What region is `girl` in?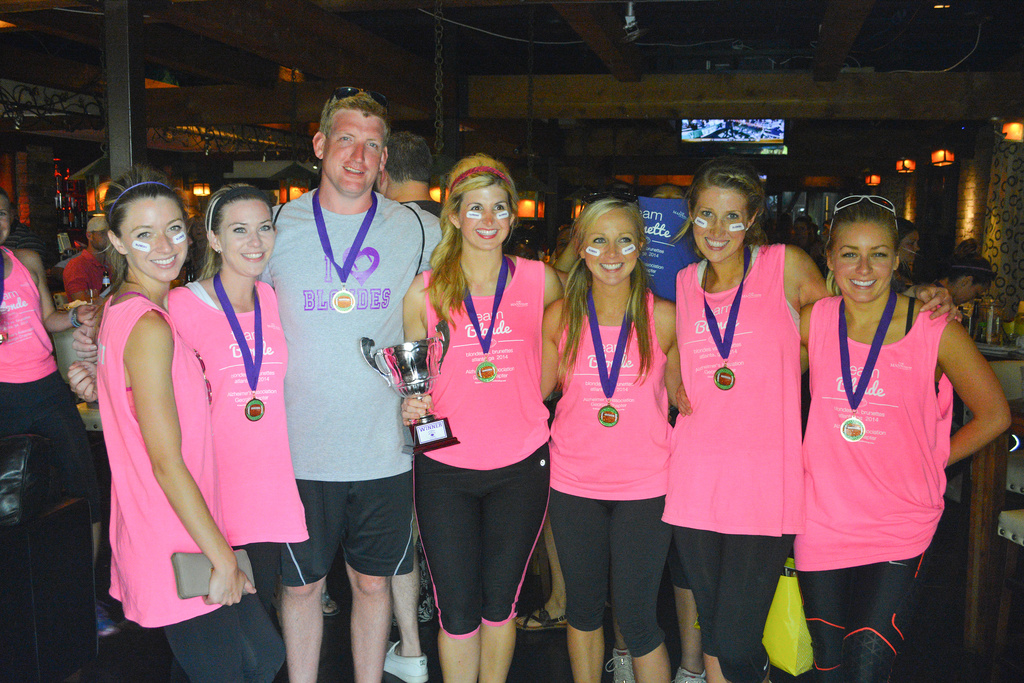
detection(792, 192, 1013, 682).
